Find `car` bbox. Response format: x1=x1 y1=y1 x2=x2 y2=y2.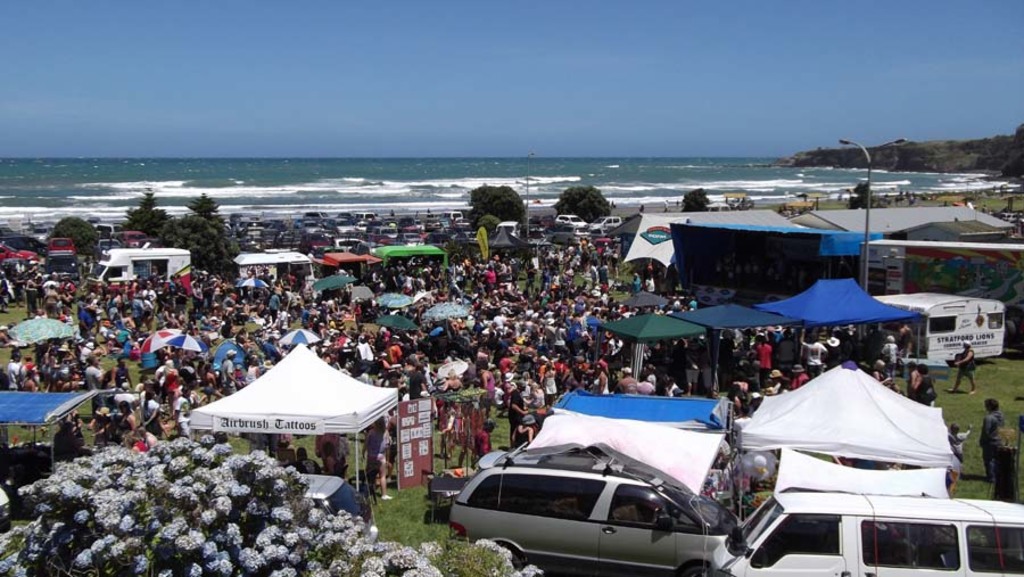
x1=40 y1=236 x2=77 y2=257.
